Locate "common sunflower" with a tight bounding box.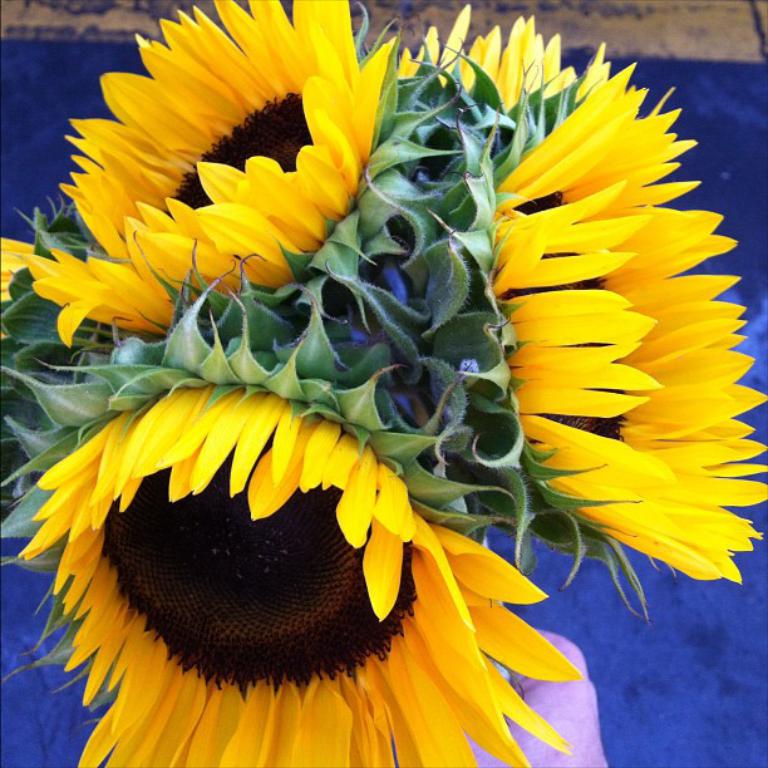
(left=0, top=385, right=587, bottom=762).
